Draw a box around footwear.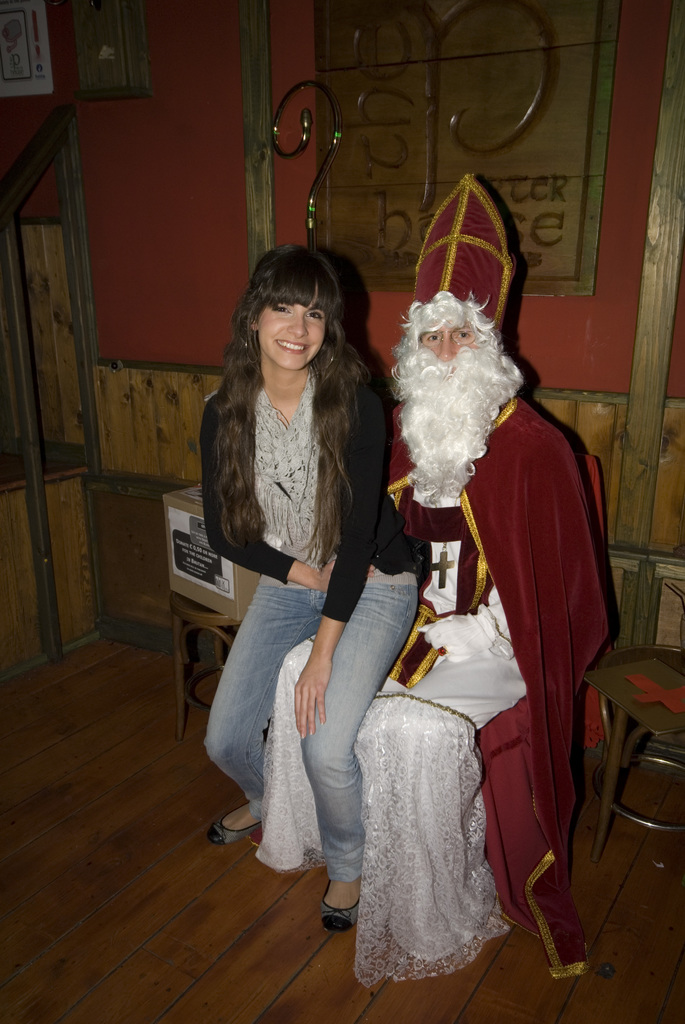
333, 879, 368, 930.
